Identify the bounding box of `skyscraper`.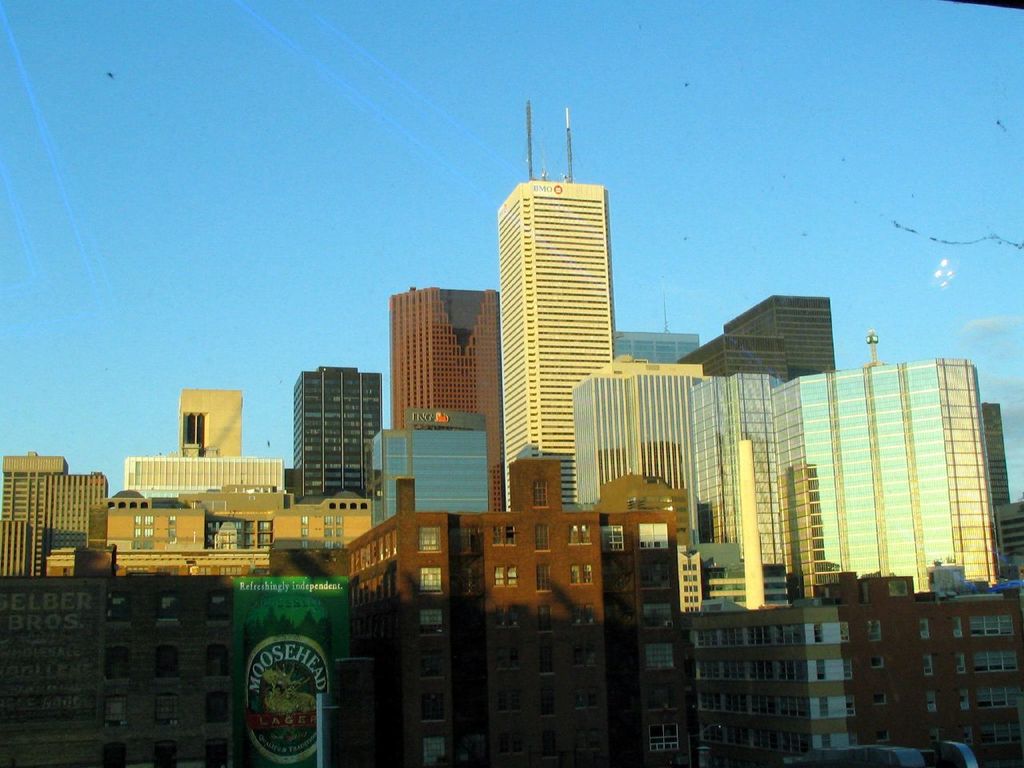
677,299,834,385.
